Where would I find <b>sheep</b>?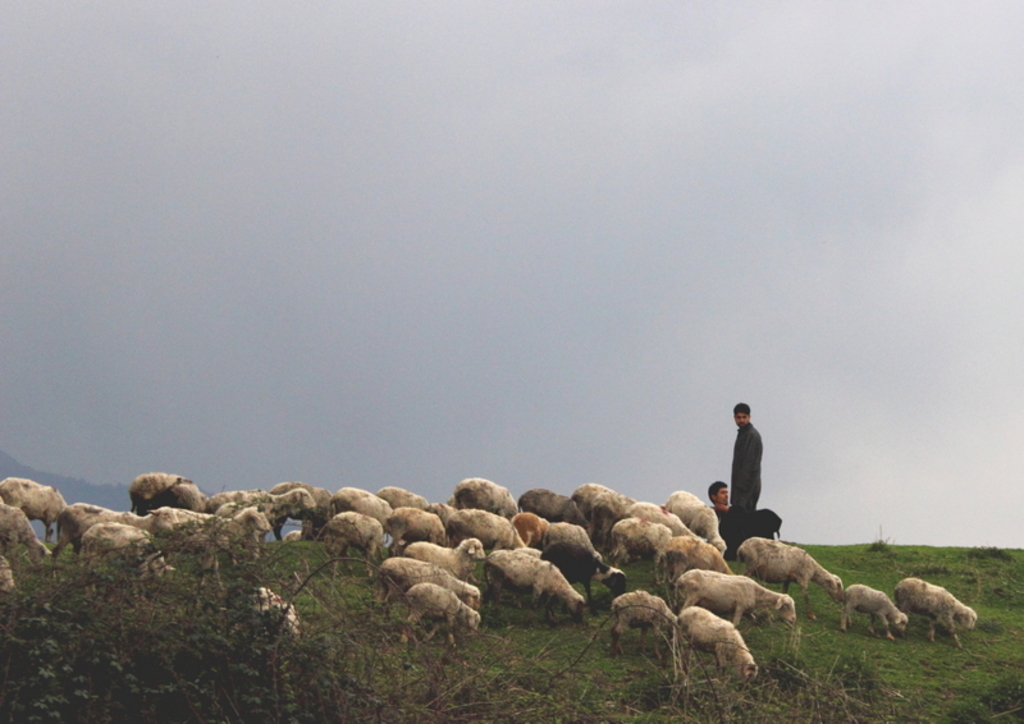
At [left=657, top=484, right=736, bottom=547].
